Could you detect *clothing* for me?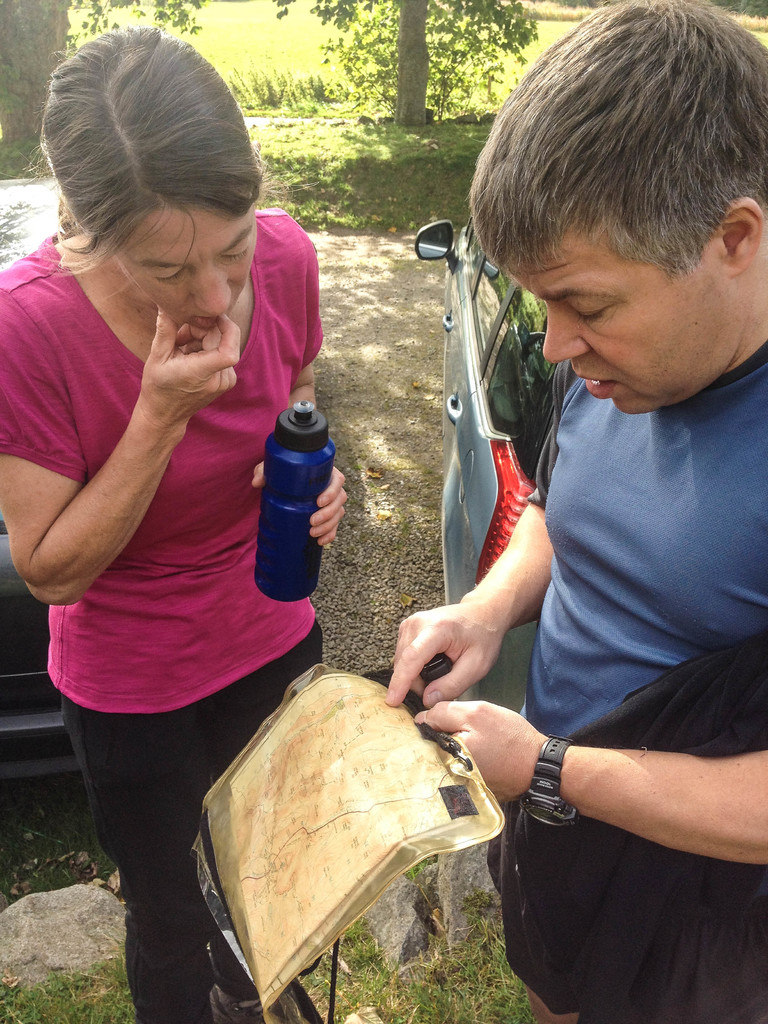
Detection result: x1=499, y1=344, x2=767, y2=1023.
